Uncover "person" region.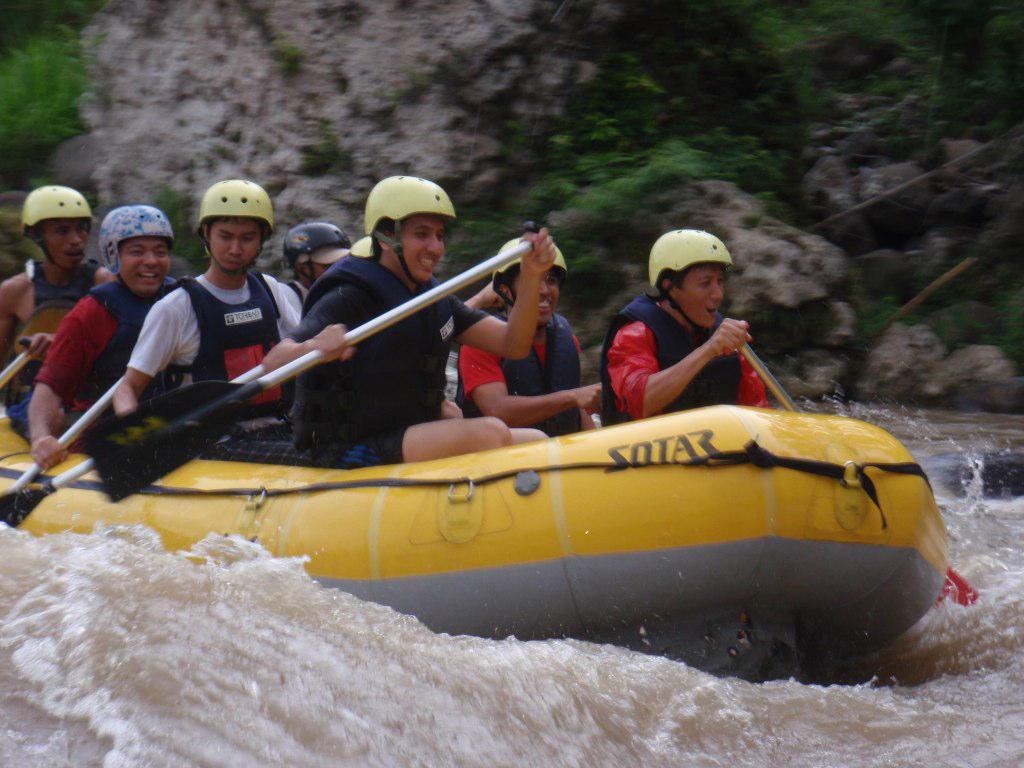
Uncovered: (left=111, top=175, right=308, bottom=432).
